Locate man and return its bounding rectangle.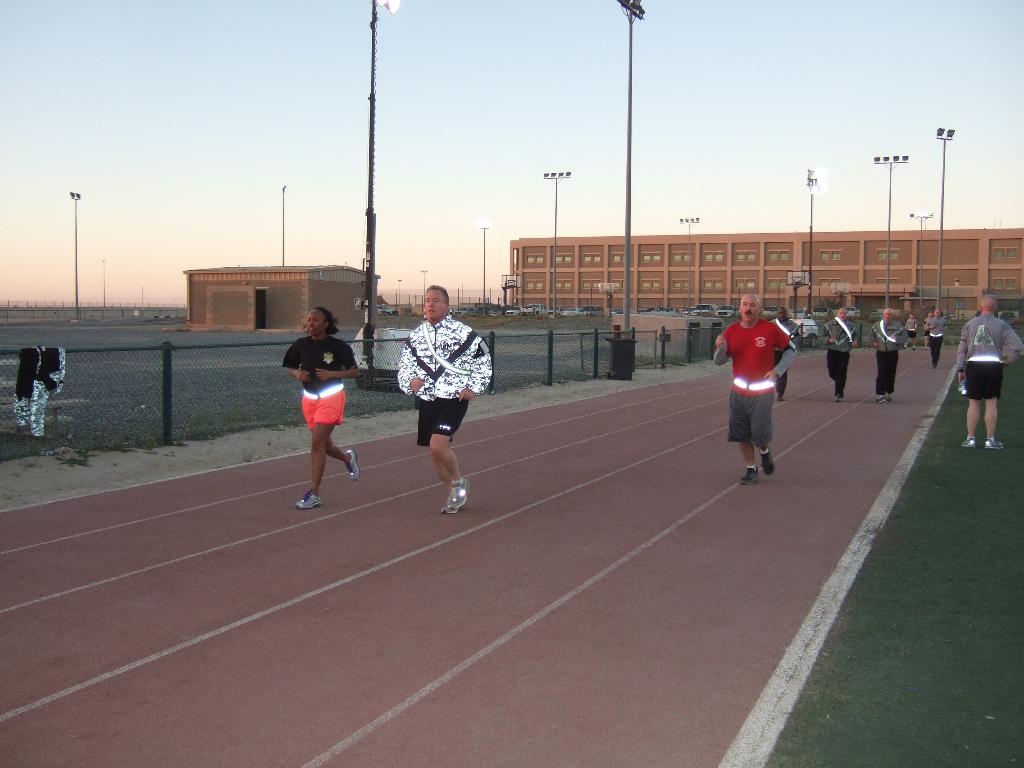
(954,294,1023,450).
